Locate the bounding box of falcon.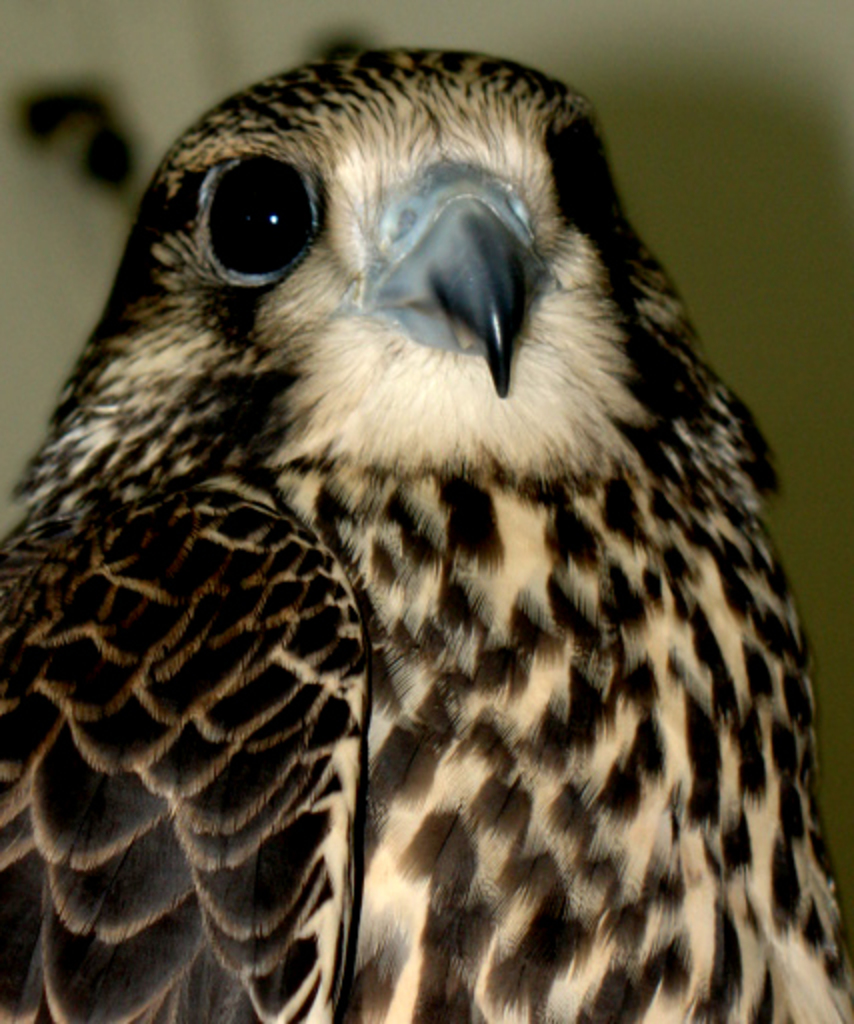
Bounding box: [0,44,852,1022].
